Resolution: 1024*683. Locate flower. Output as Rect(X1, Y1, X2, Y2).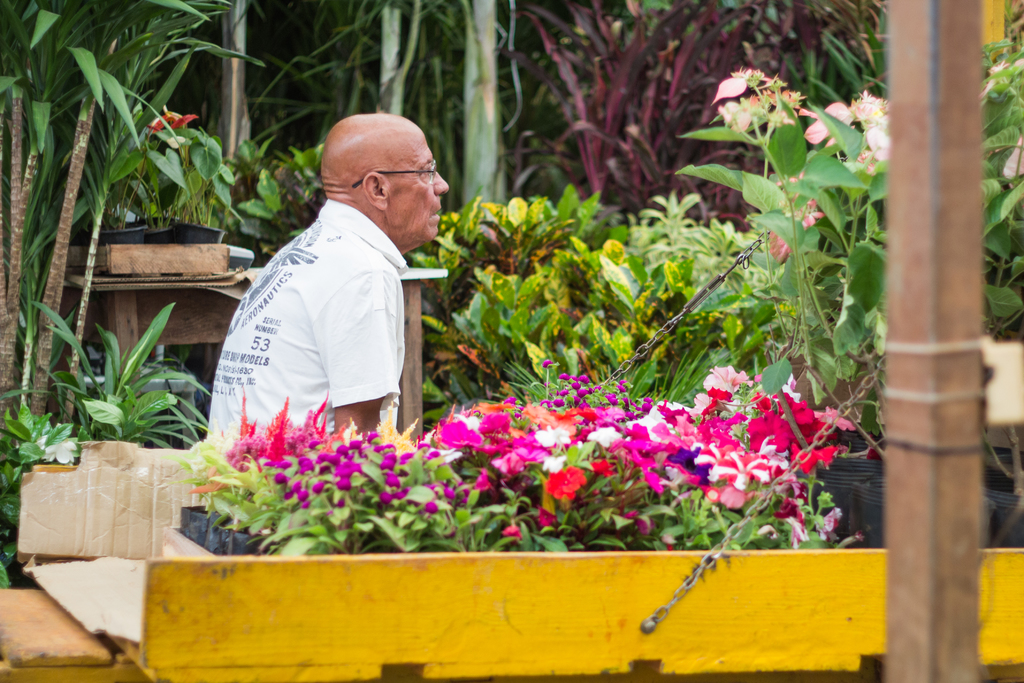
Rect(790, 204, 826, 227).
